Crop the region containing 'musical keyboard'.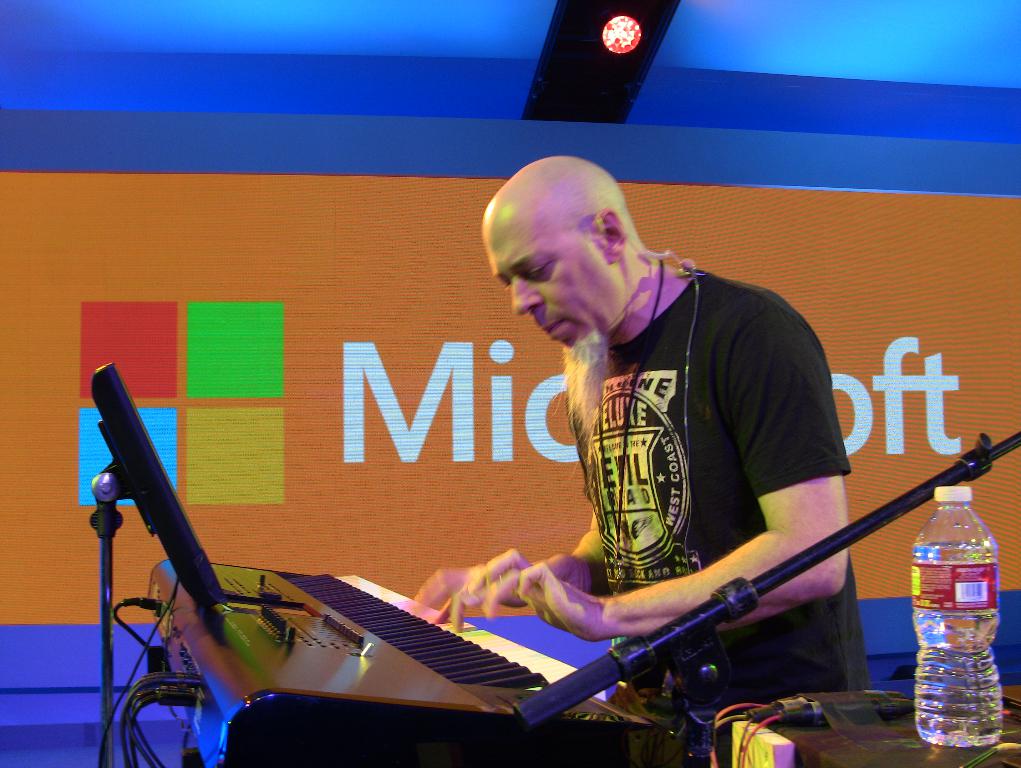
Crop region: Rect(157, 552, 736, 749).
